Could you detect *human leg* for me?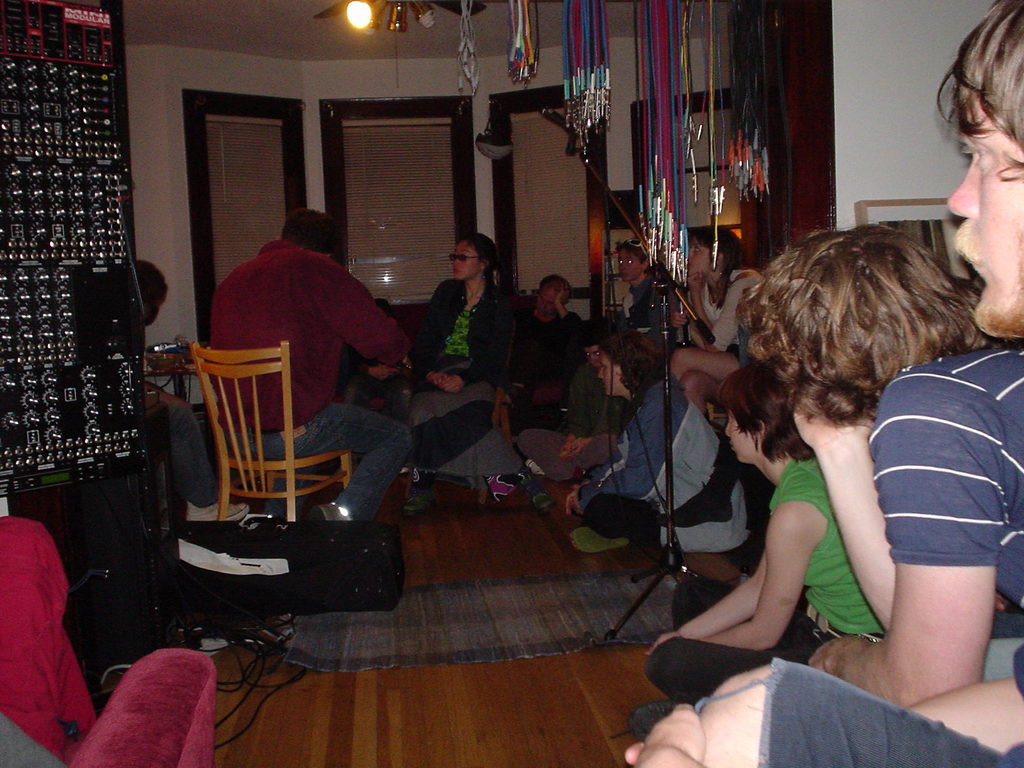
Detection result: [260, 388, 412, 515].
